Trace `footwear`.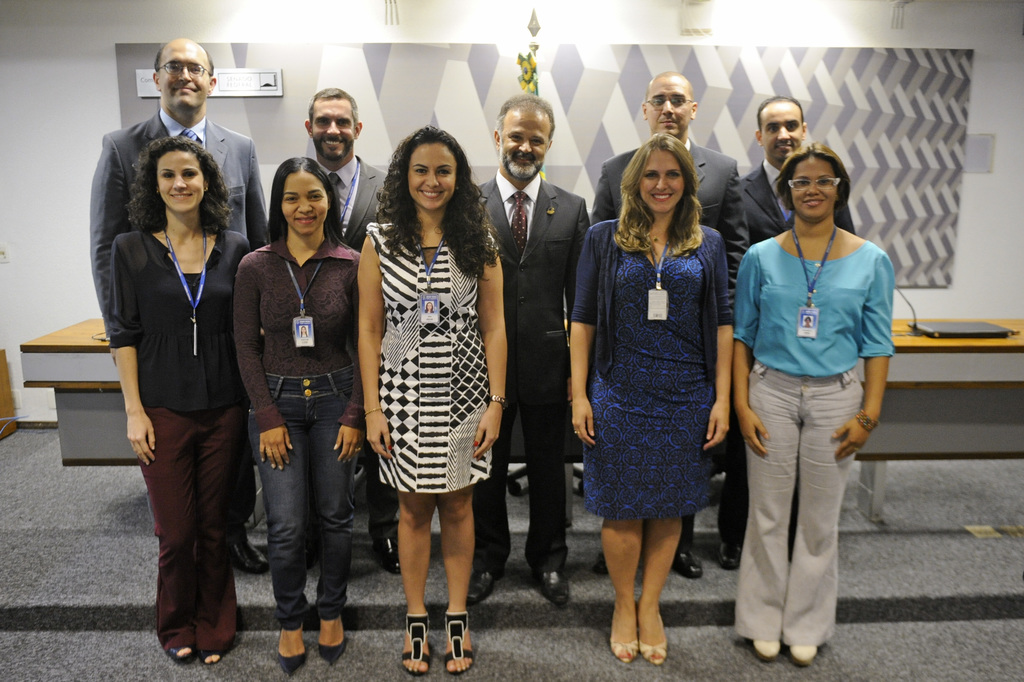
Traced to (x1=443, y1=612, x2=476, y2=676).
